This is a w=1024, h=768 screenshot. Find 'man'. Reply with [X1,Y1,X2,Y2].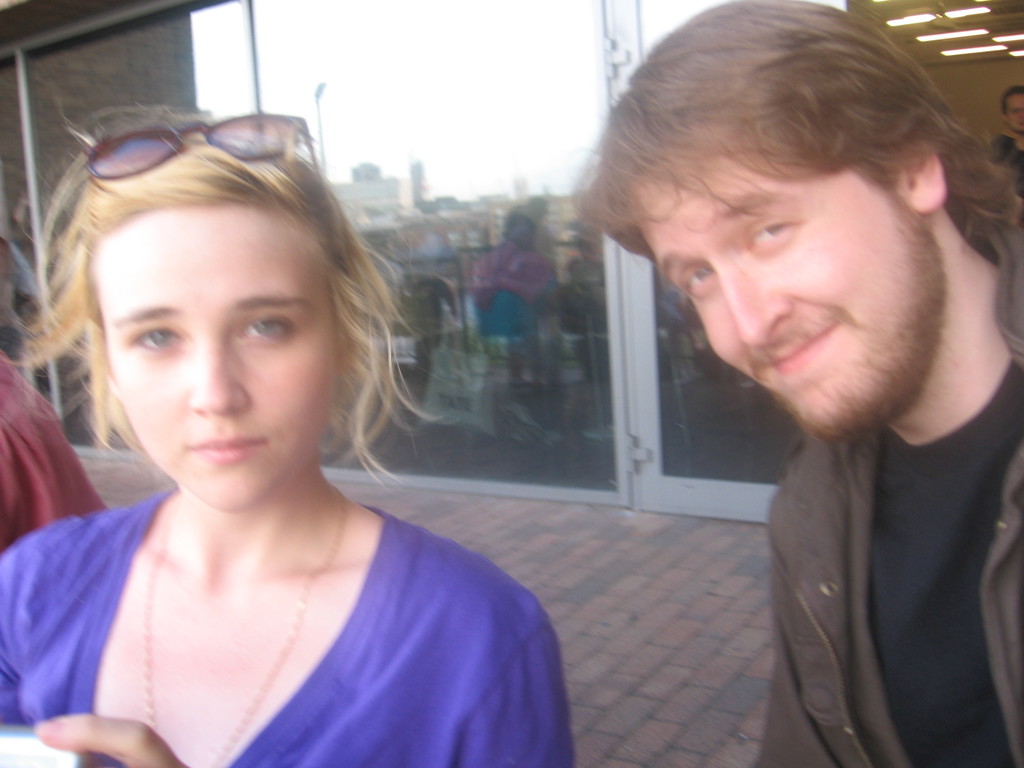
[989,86,1023,191].
